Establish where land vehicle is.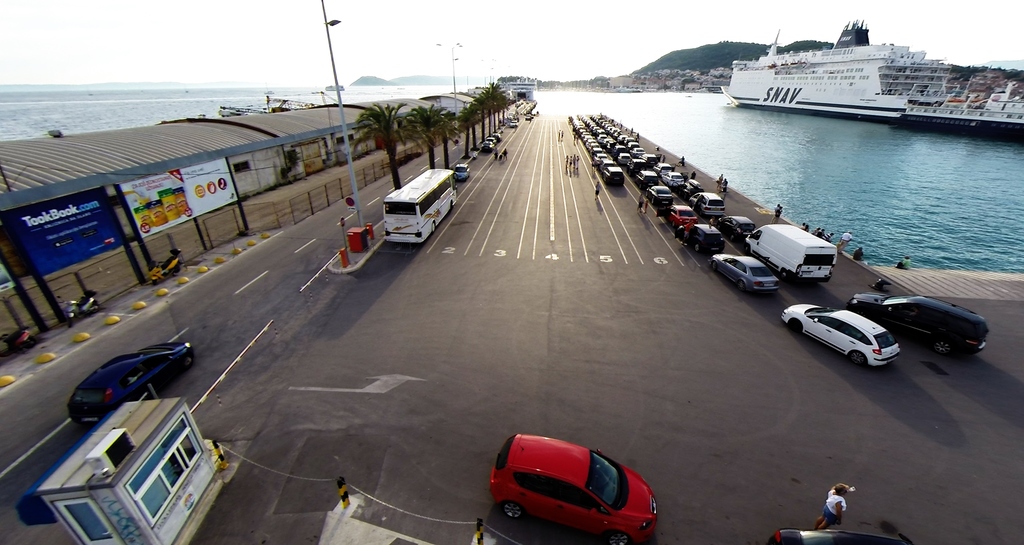
Established at bbox(847, 296, 987, 354).
